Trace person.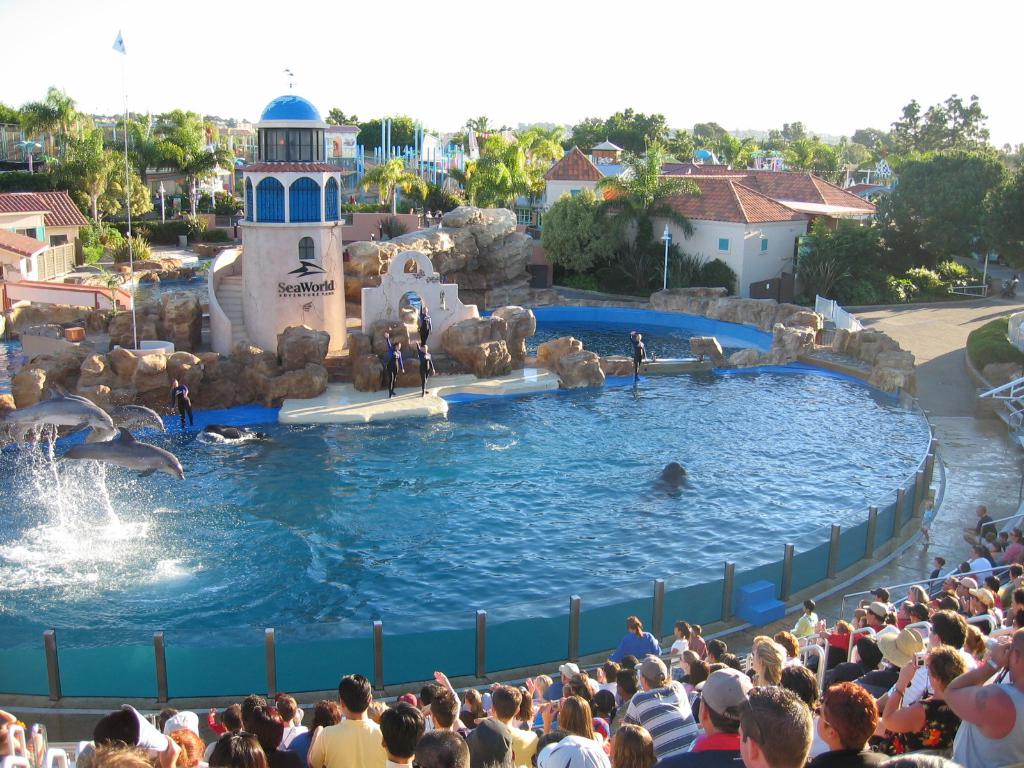
Traced to <bbox>168, 372, 190, 433</bbox>.
